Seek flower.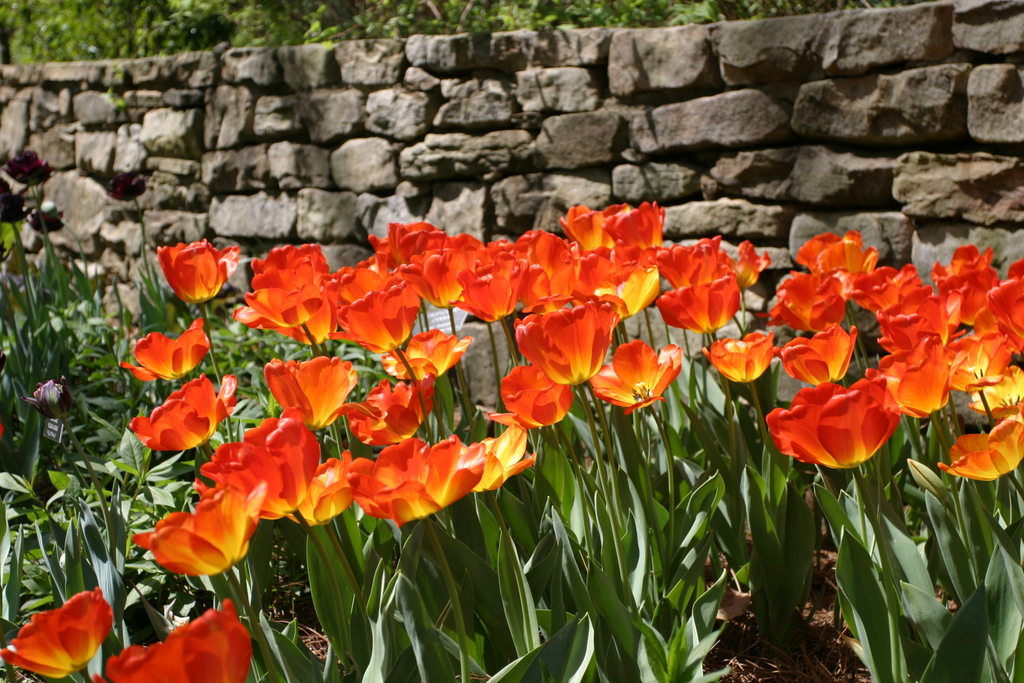
[x1=483, y1=421, x2=532, y2=488].
